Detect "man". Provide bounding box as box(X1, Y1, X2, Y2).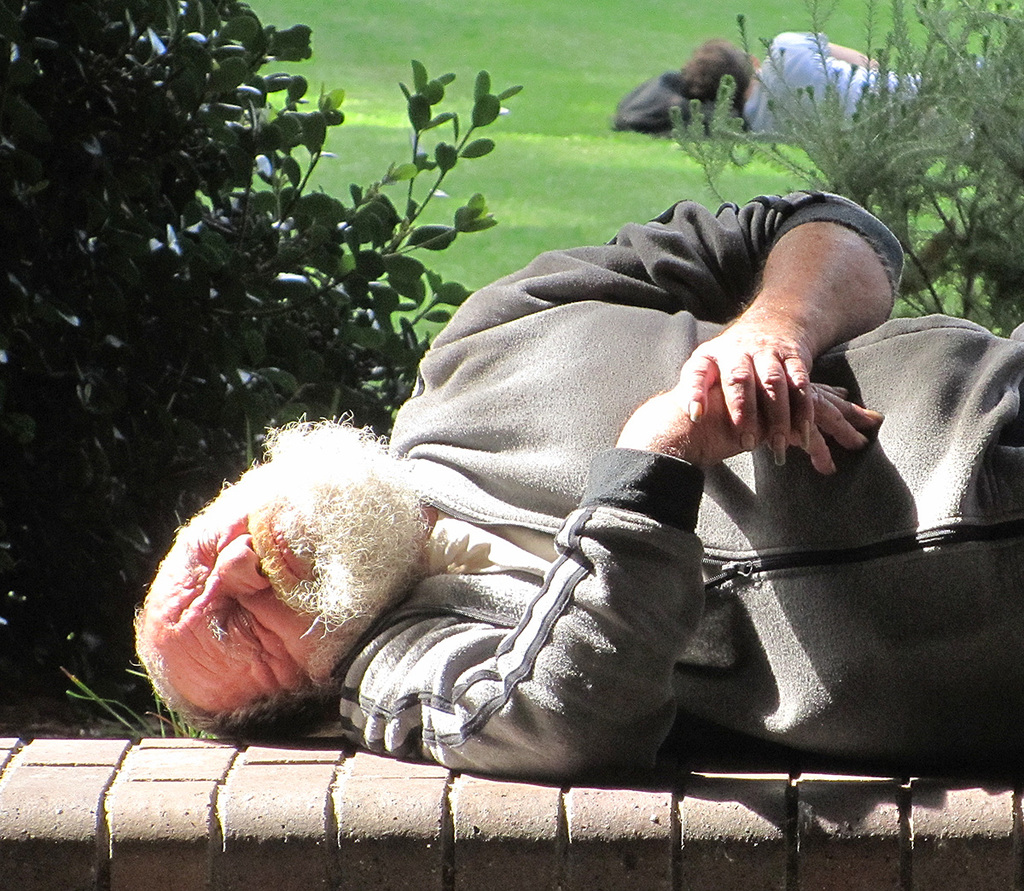
box(675, 26, 1023, 149).
